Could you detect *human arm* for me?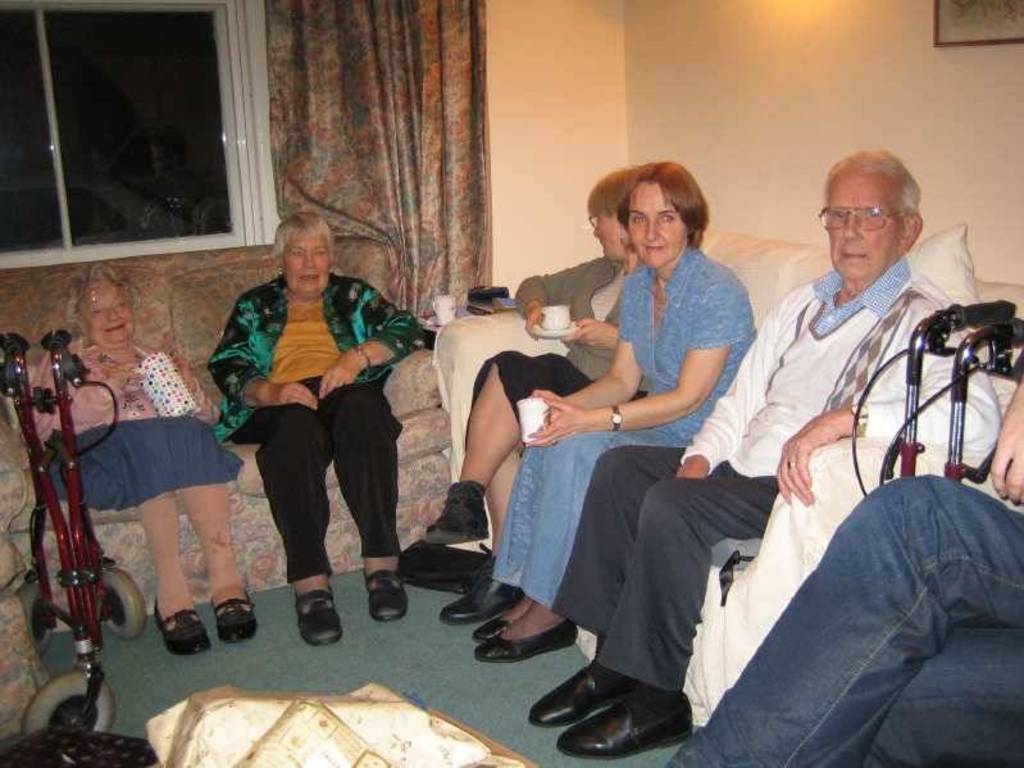
Detection result: bbox=(155, 345, 226, 426).
